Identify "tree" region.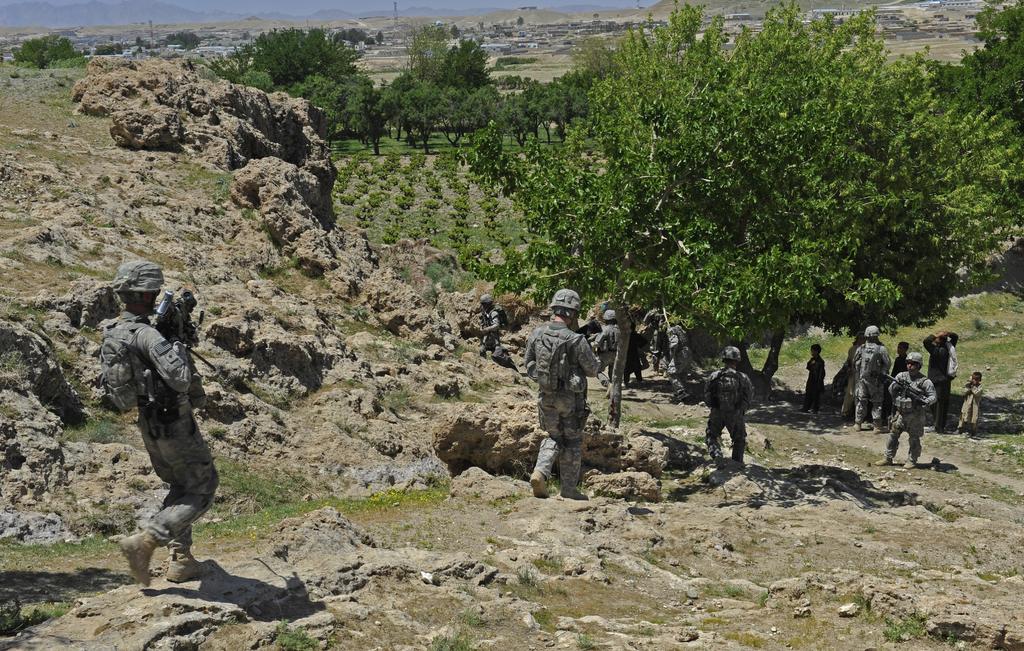
Region: x1=281 y1=68 x2=355 y2=150.
